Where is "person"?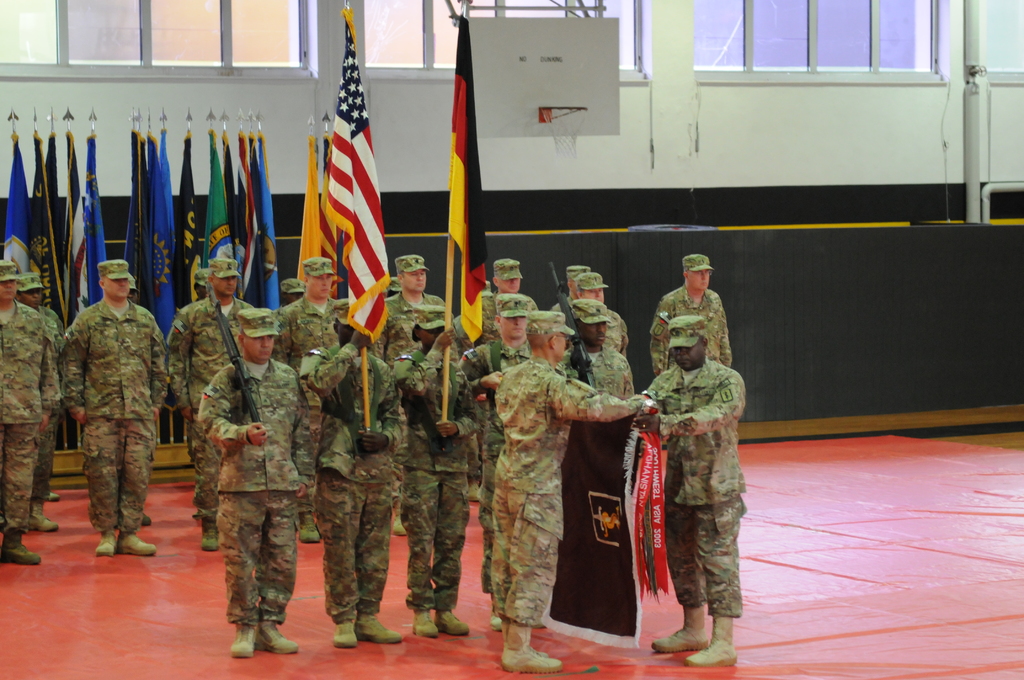
552/275/624/355.
